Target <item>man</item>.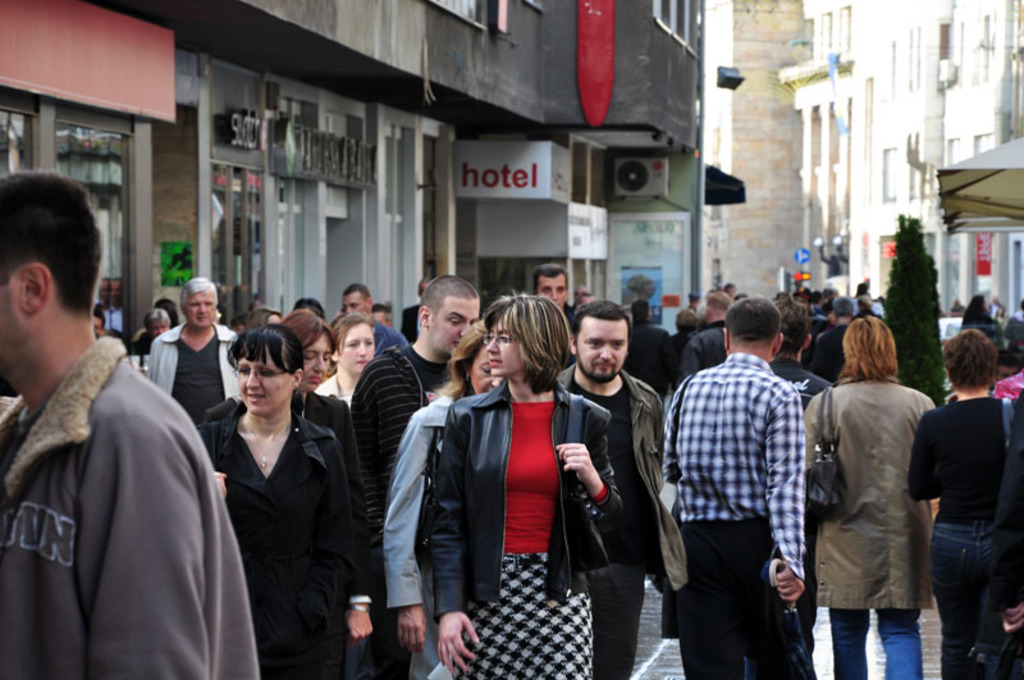
Target region: box(141, 269, 244, 420).
